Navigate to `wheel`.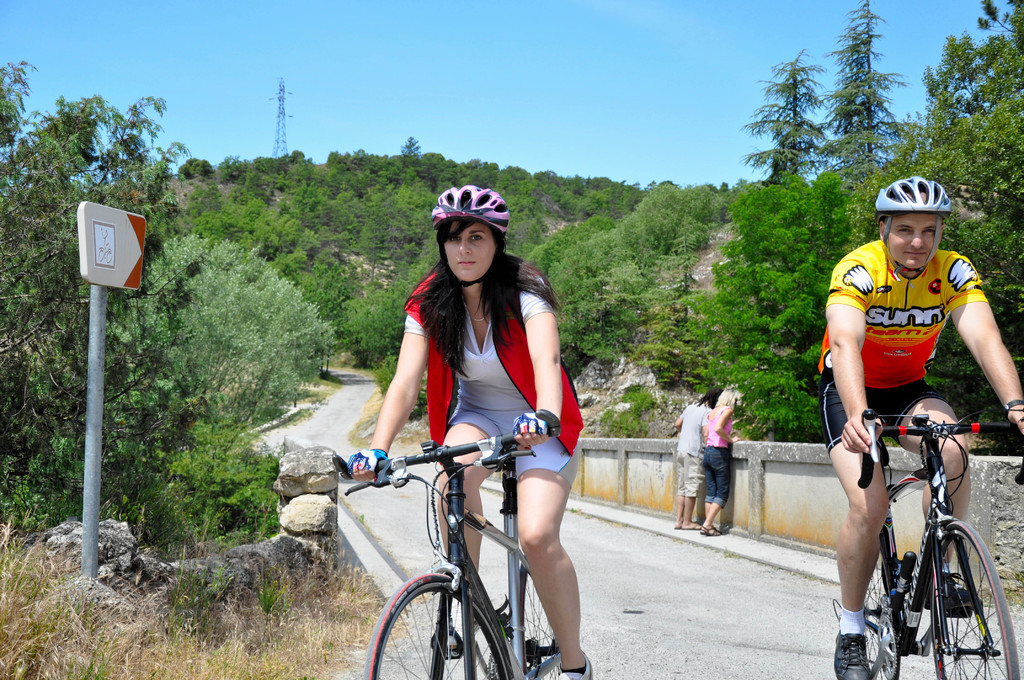
Navigation target: (left=359, top=569, right=510, bottom=679).
